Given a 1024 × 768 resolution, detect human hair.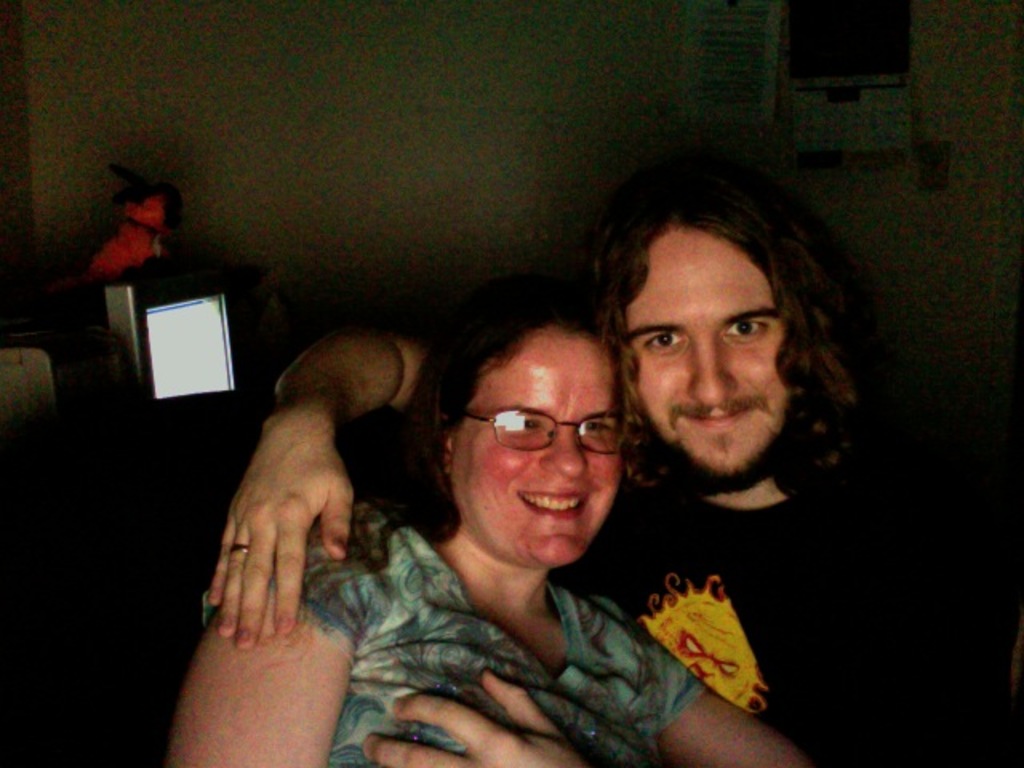
(413, 275, 632, 496).
